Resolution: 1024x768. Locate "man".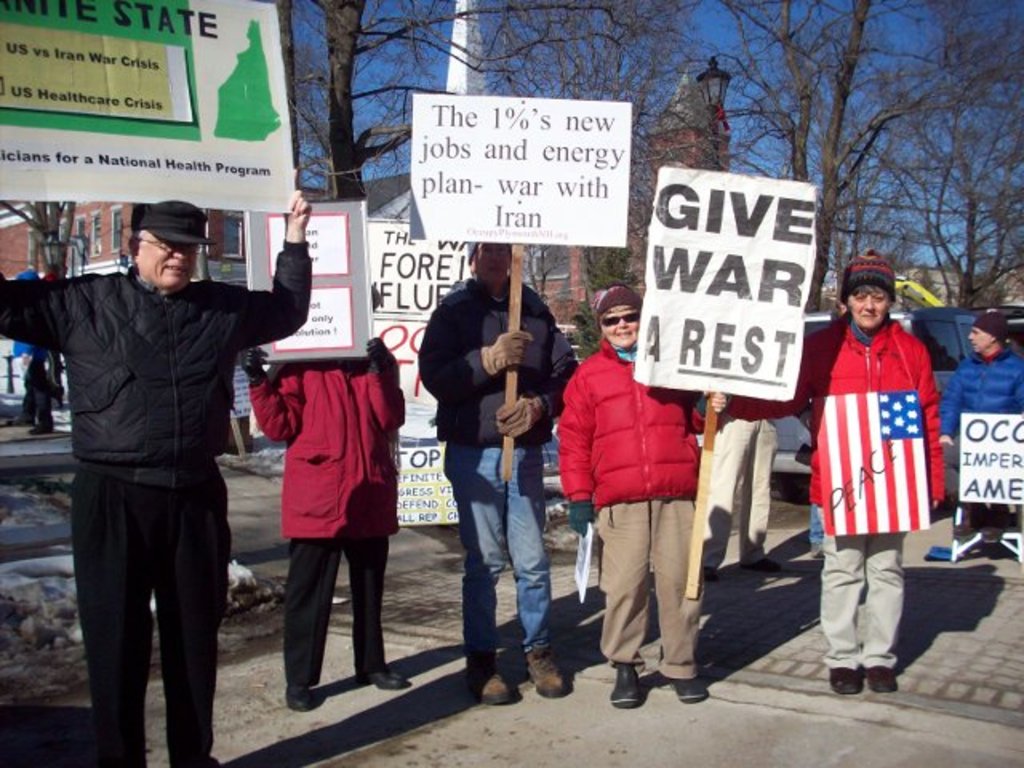
[left=558, top=280, right=728, bottom=710].
